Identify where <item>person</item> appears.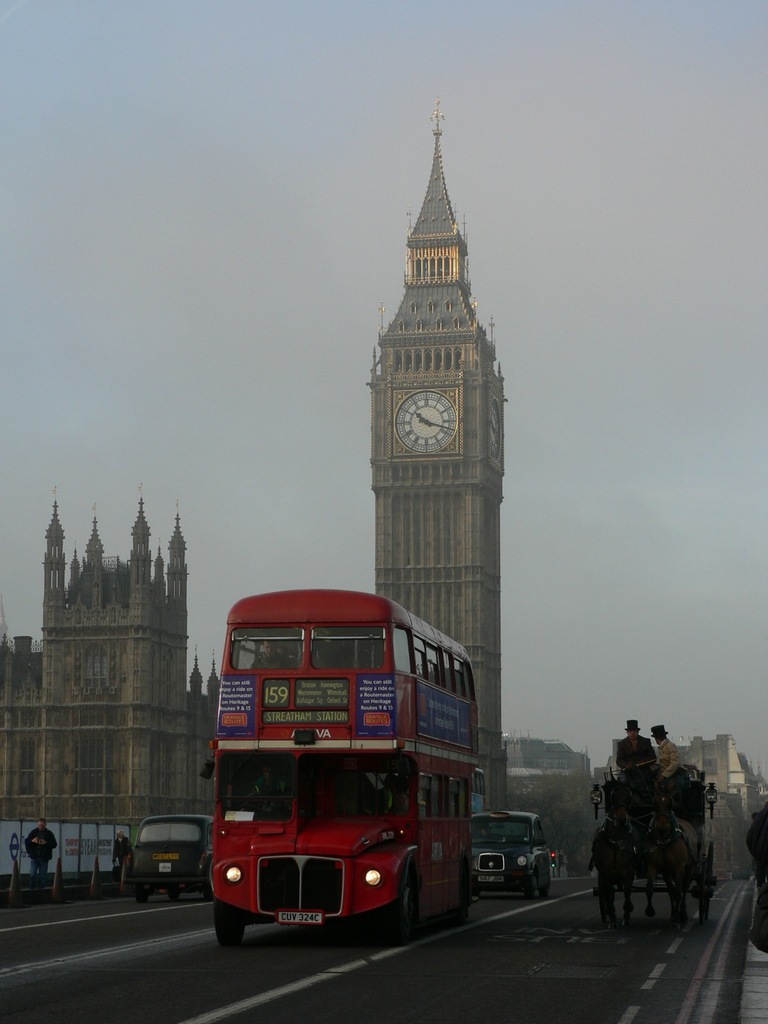
Appears at left=650, top=719, right=687, bottom=793.
